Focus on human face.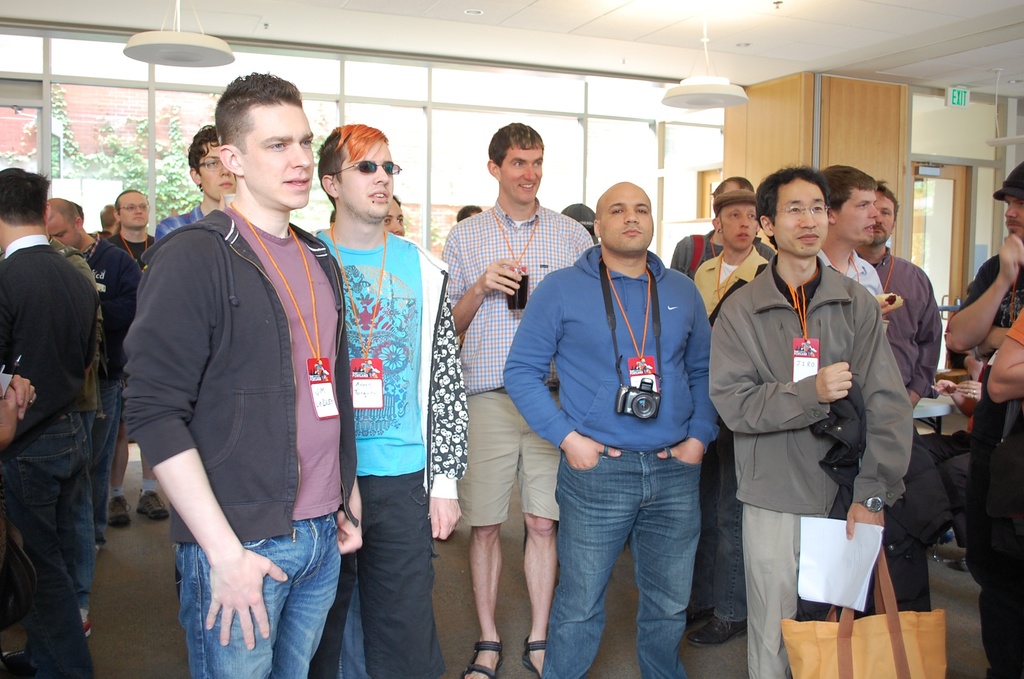
Focused at [241,103,316,209].
